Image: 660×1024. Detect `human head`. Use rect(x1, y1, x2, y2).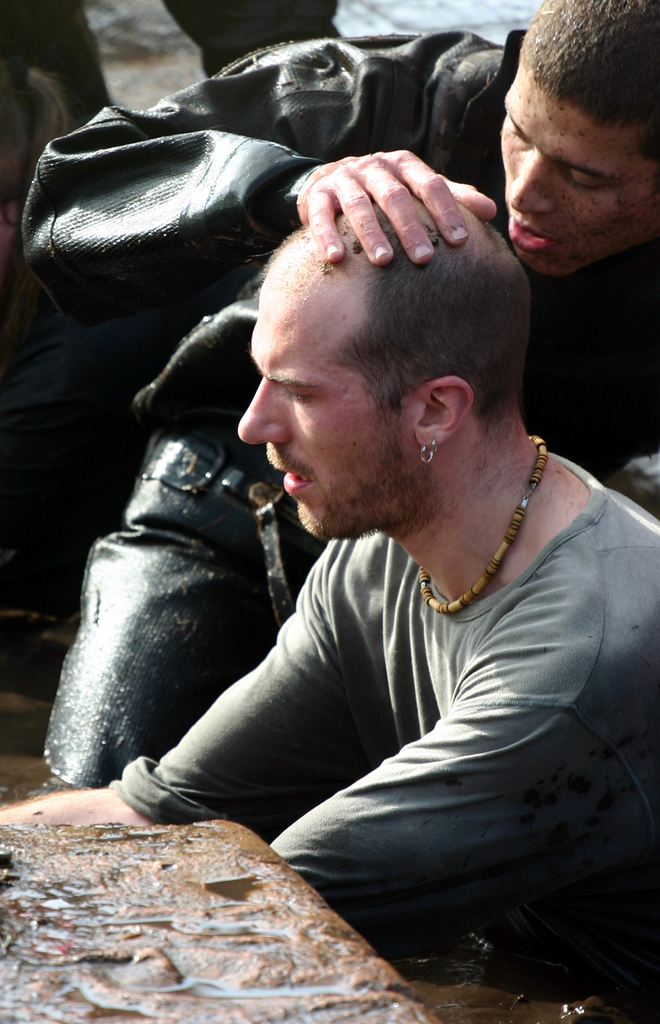
rect(225, 158, 551, 523).
